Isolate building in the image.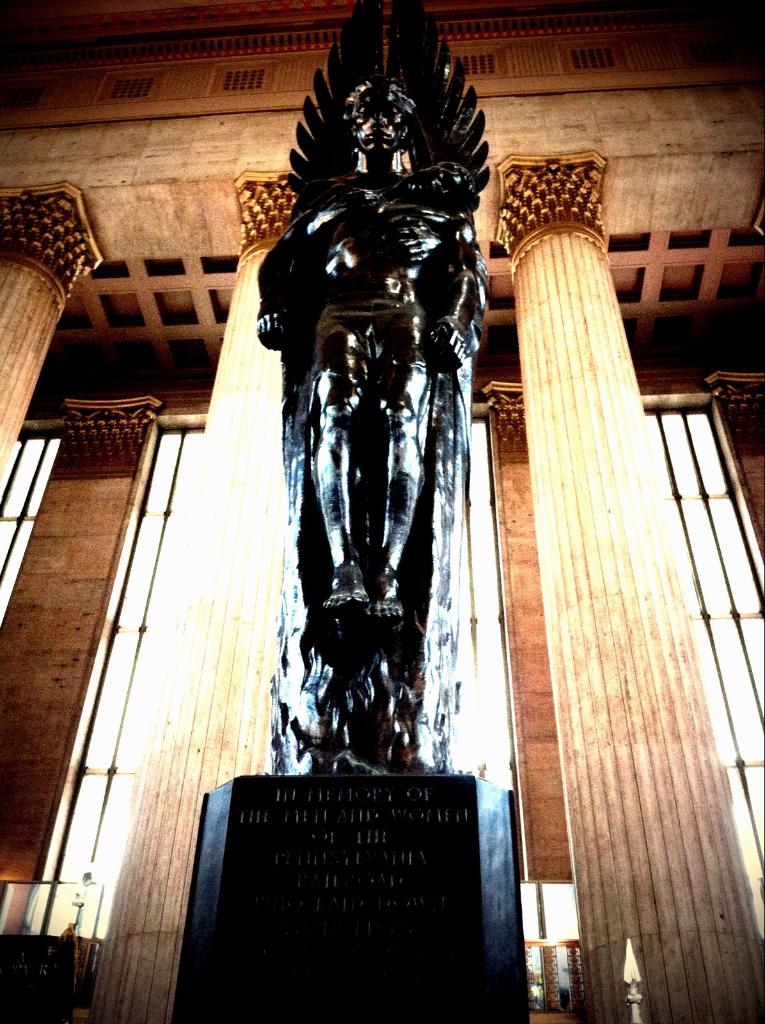
Isolated region: [0,0,764,1023].
